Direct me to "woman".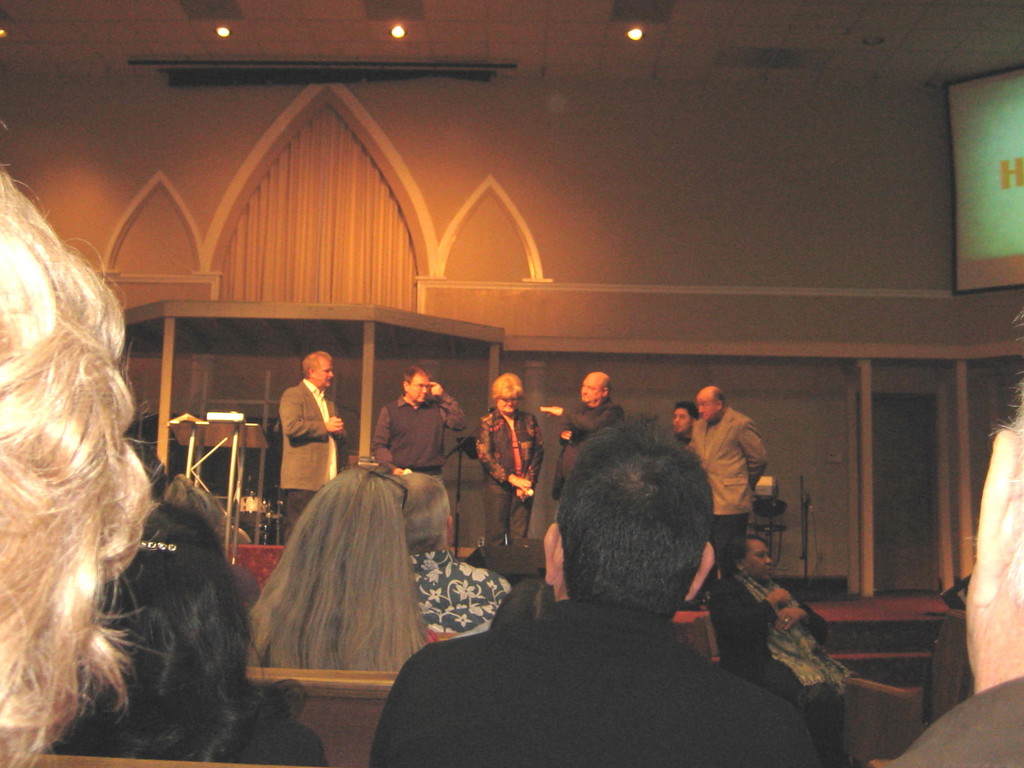
Direction: locate(42, 496, 338, 767).
